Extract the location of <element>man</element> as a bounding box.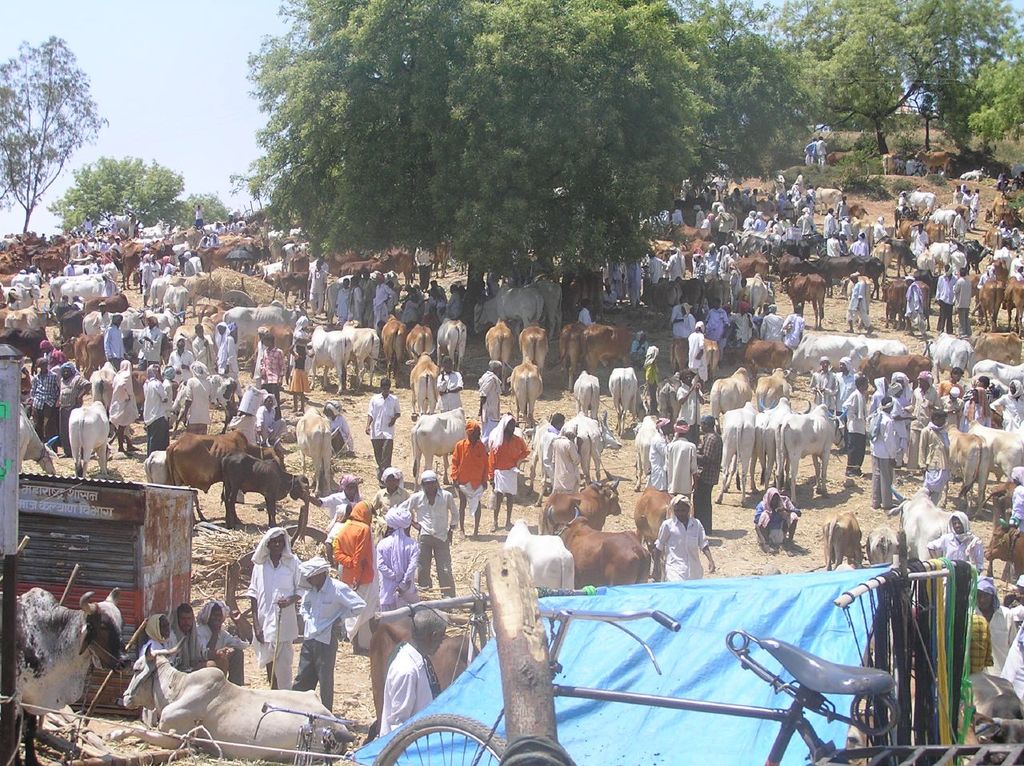
(left=933, top=268, right=951, bottom=328).
